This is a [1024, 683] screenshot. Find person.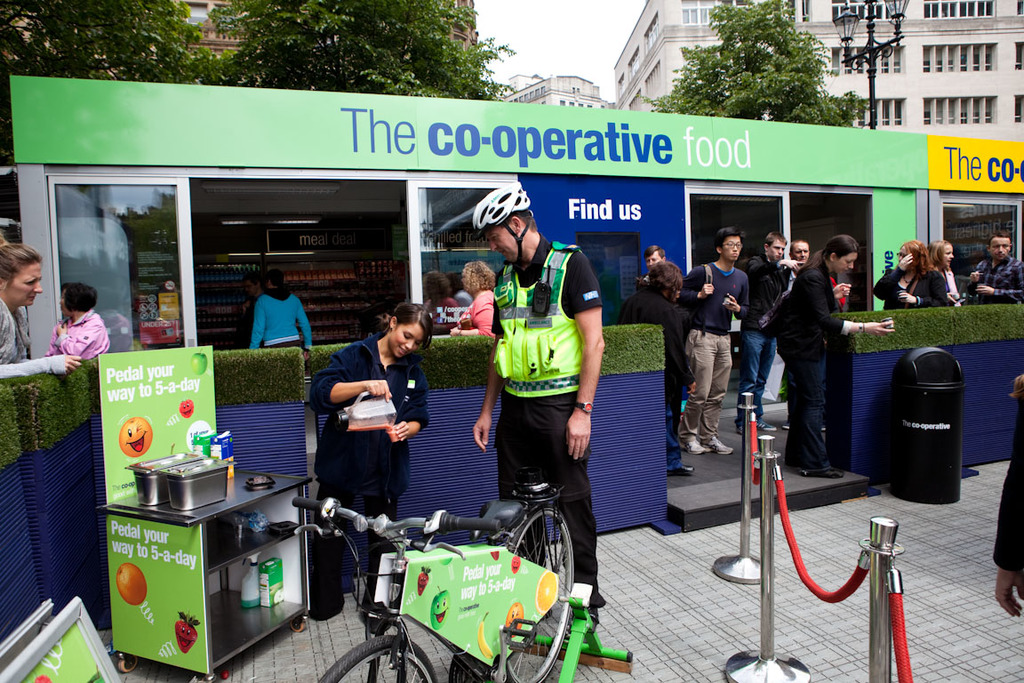
Bounding box: x1=0, y1=247, x2=81, y2=377.
